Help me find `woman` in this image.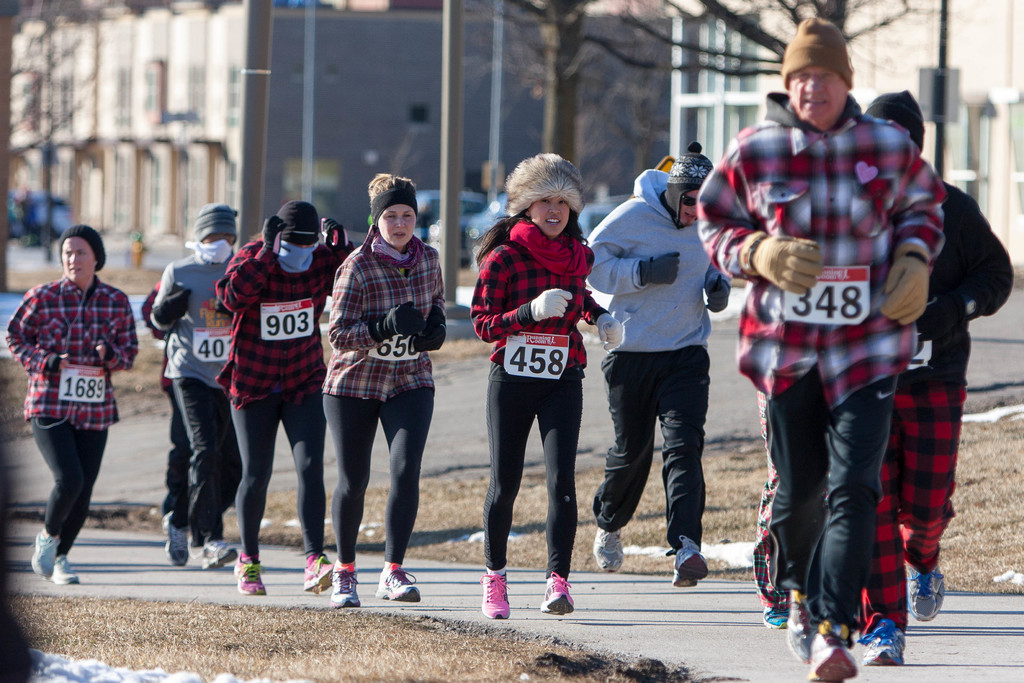
Found it: x1=10 y1=210 x2=134 y2=583.
